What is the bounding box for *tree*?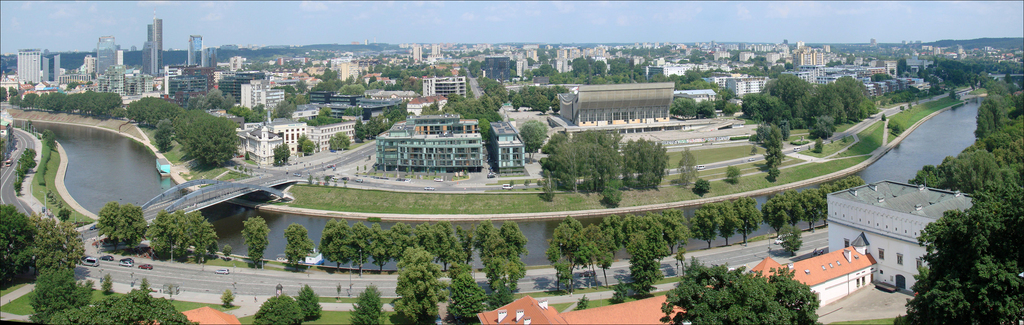
325:136:337:152.
